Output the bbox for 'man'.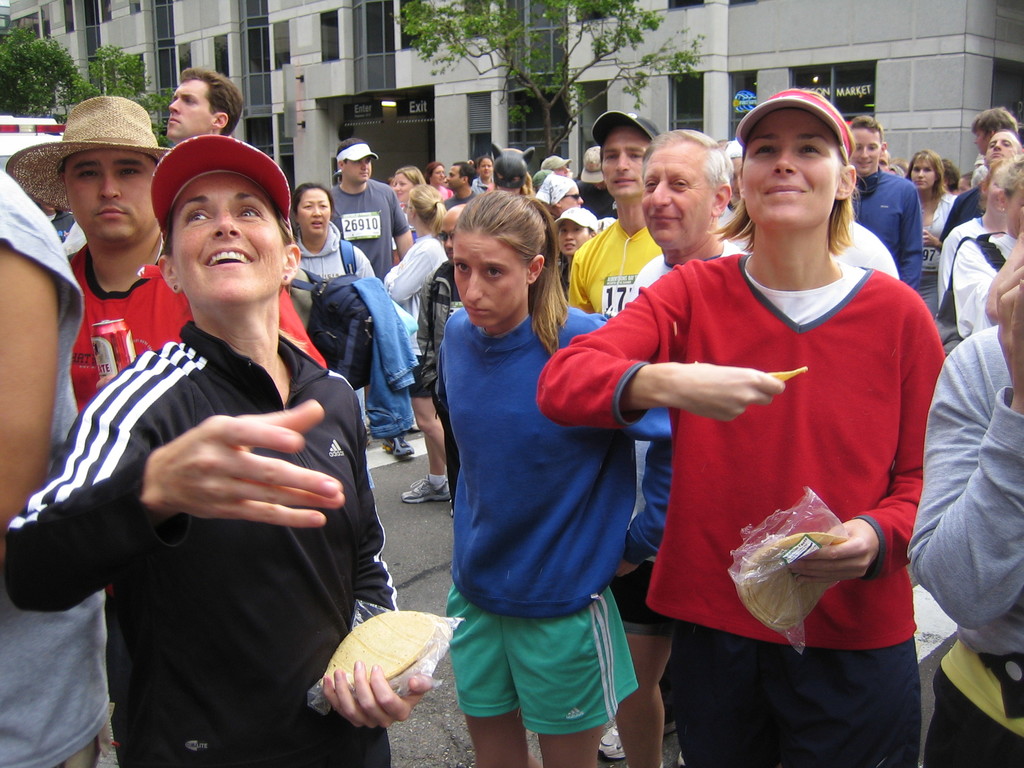
617,126,746,767.
